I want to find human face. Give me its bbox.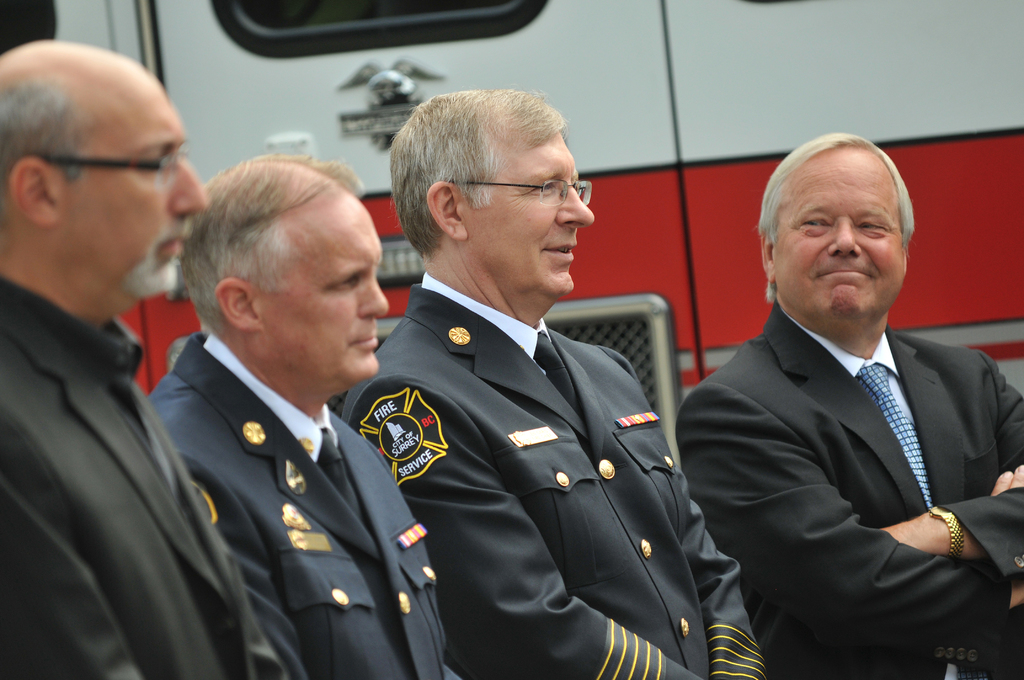
locate(458, 128, 598, 291).
